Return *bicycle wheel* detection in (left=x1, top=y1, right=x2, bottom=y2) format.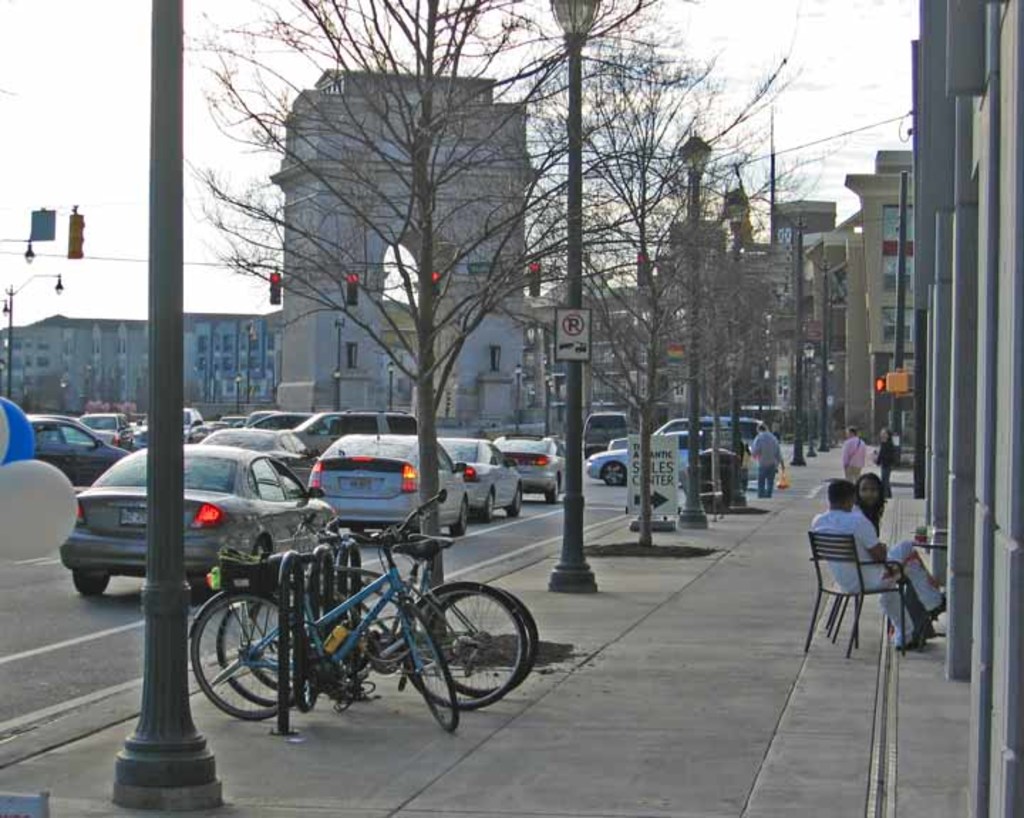
(left=405, top=609, right=448, bottom=733).
